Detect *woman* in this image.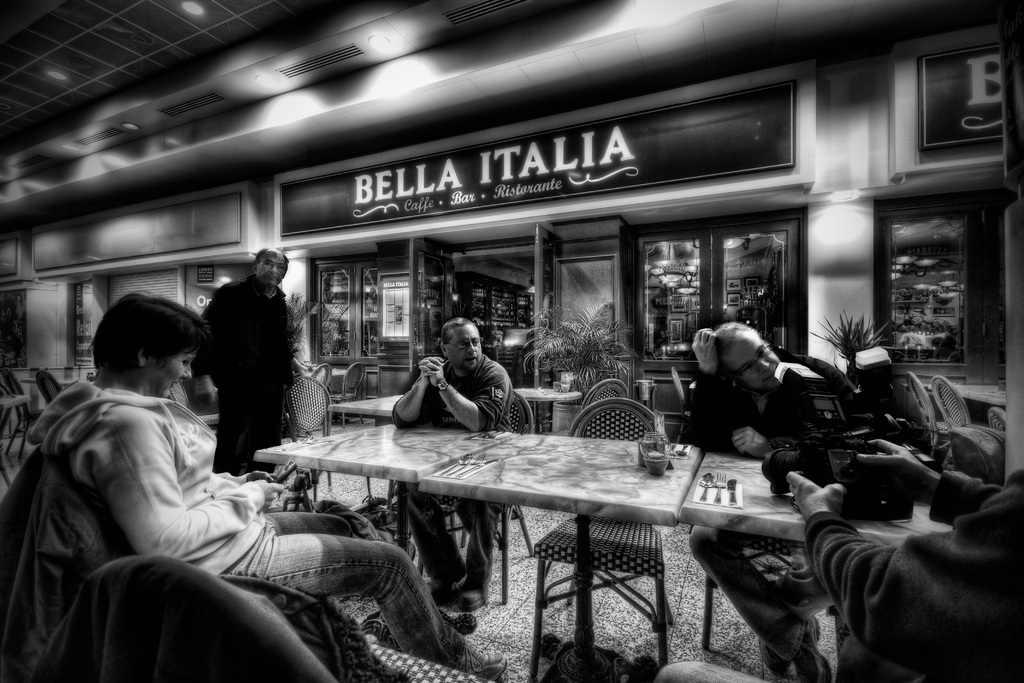
Detection: rect(48, 291, 504, 682).
